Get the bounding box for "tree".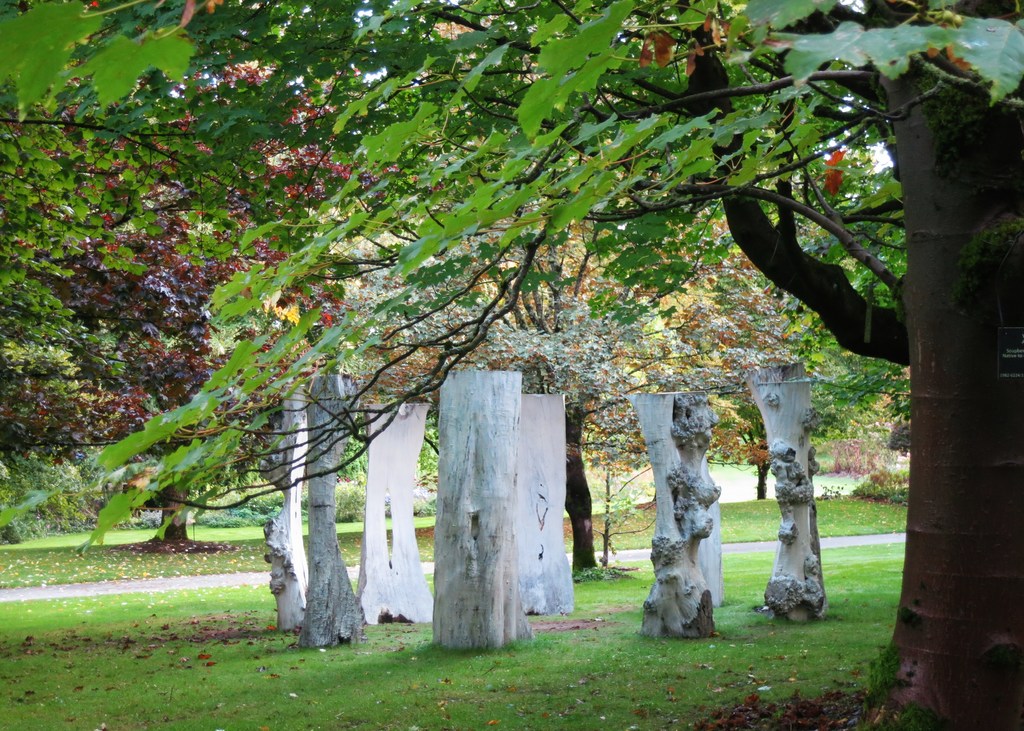
(left=252, top=0, right=794, bottom=566).
